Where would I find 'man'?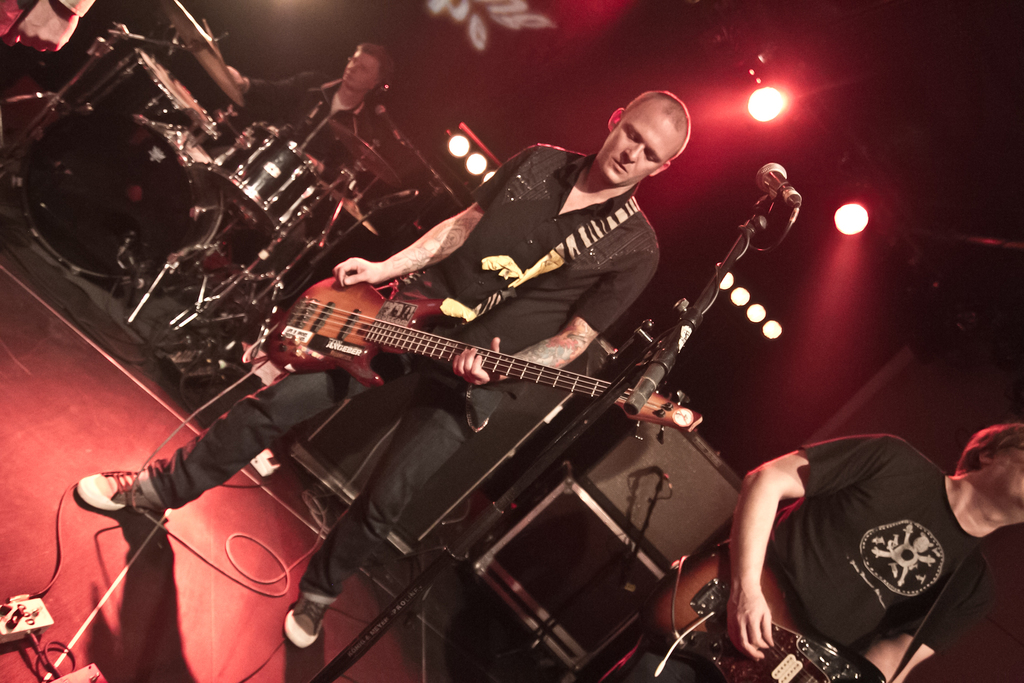
At [x1=77, y1=86, x2=689, y2=646].
